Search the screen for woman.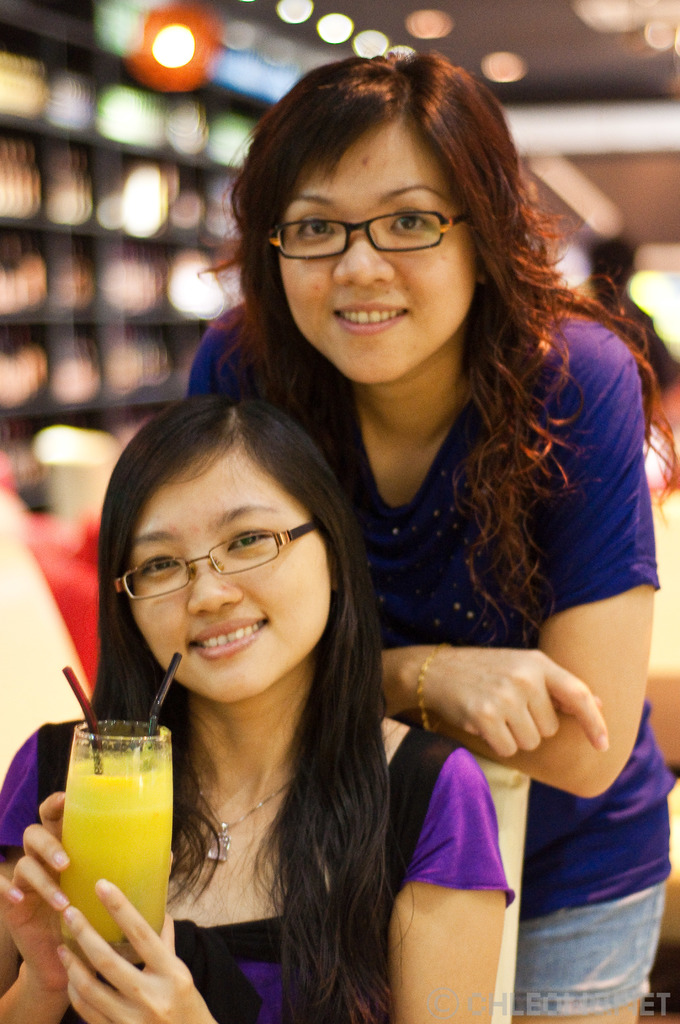
Found at [left=0, top=384, right=516, bottom=1023].
